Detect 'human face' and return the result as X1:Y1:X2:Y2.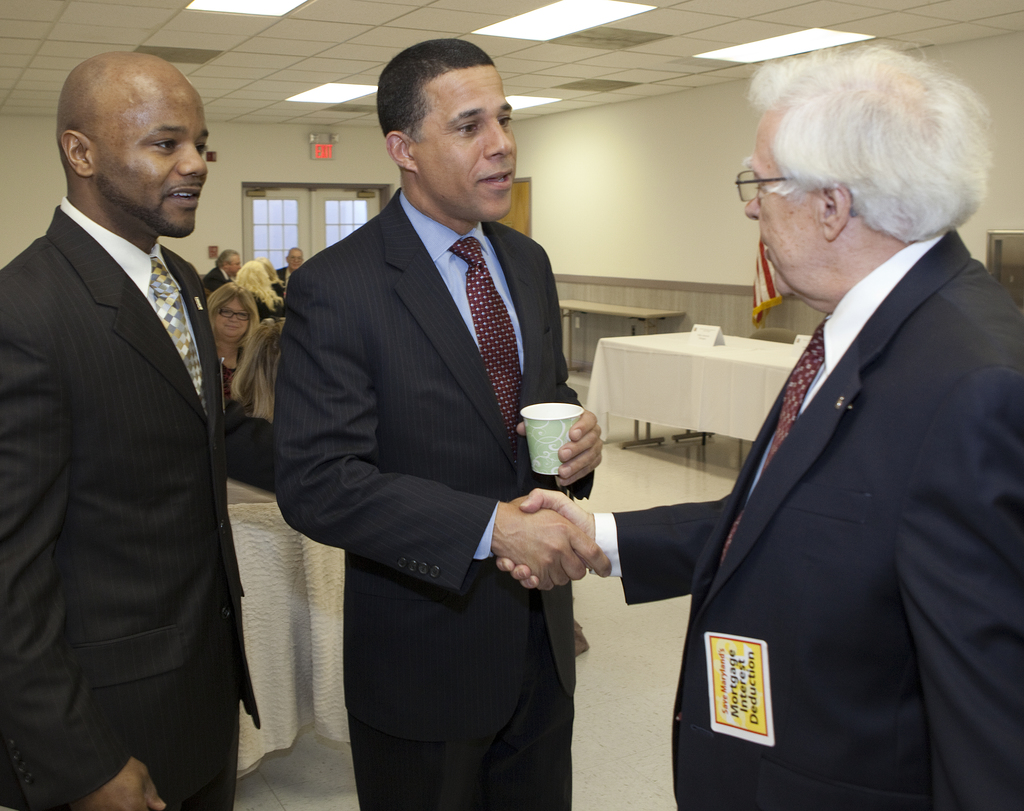
97:78:211:238.
